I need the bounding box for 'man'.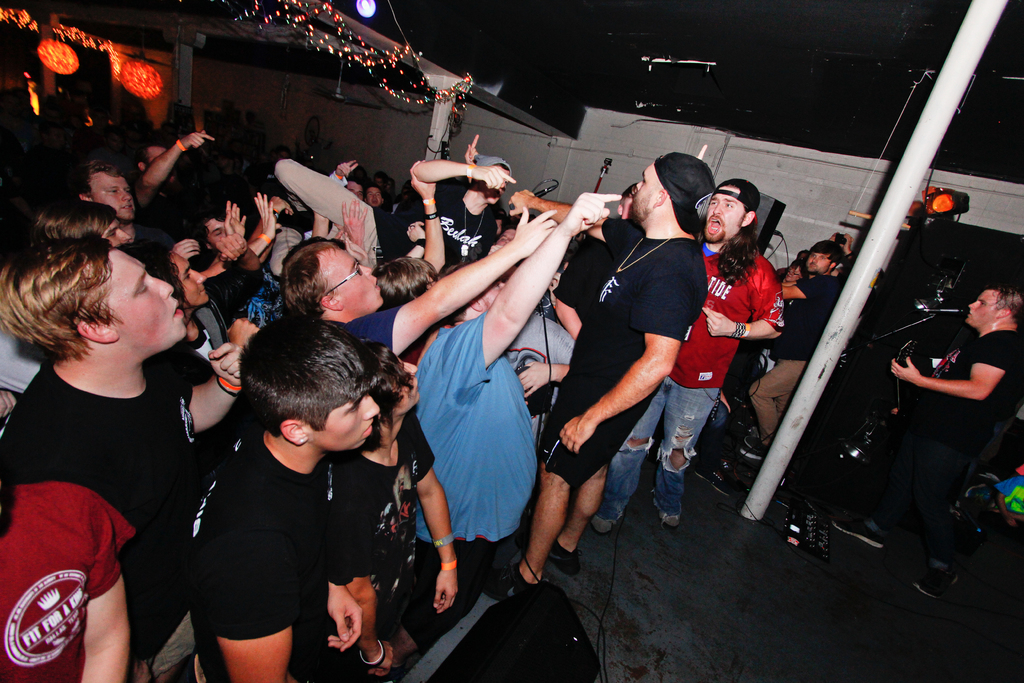
Here it is: (left=594, top=177, right=787, bottom=529).
